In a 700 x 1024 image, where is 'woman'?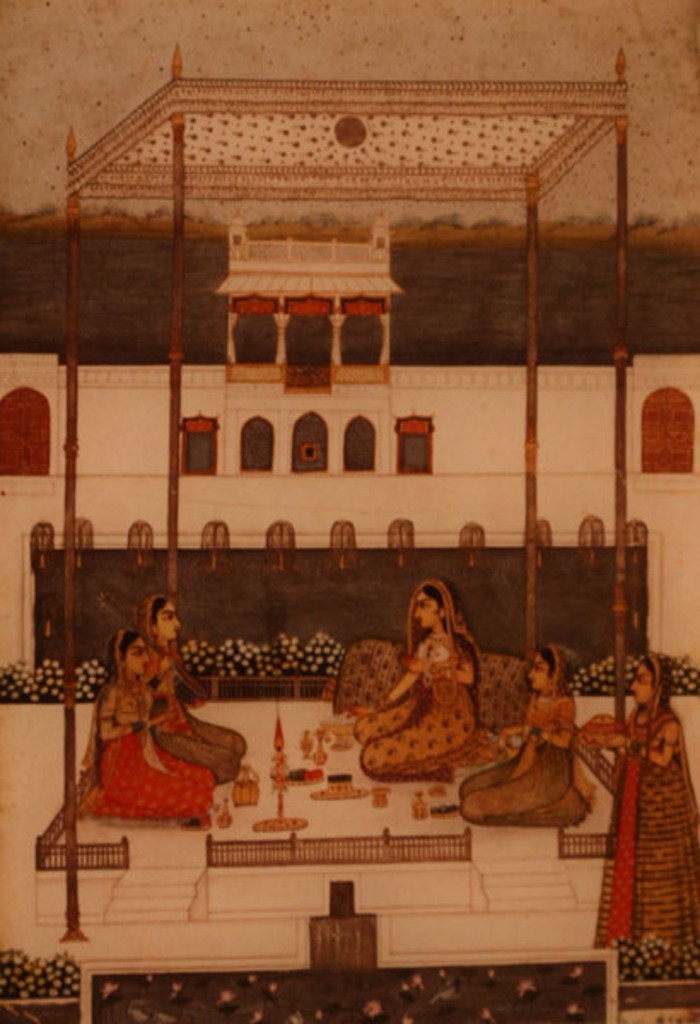
75, 625, 219, 824.
